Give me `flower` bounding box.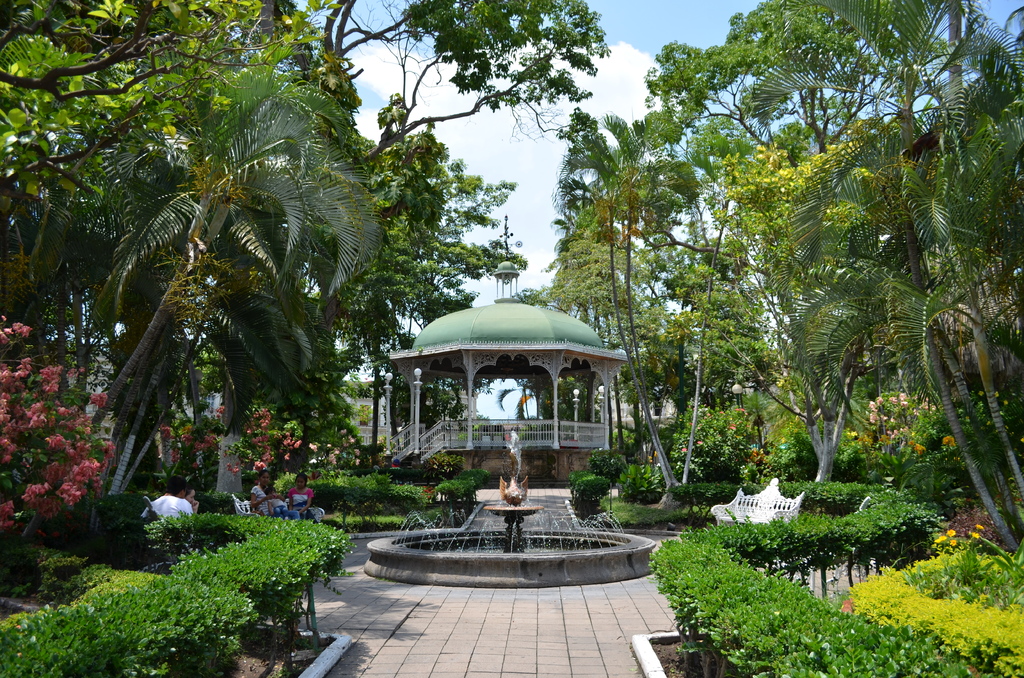
975/387/991/395.
